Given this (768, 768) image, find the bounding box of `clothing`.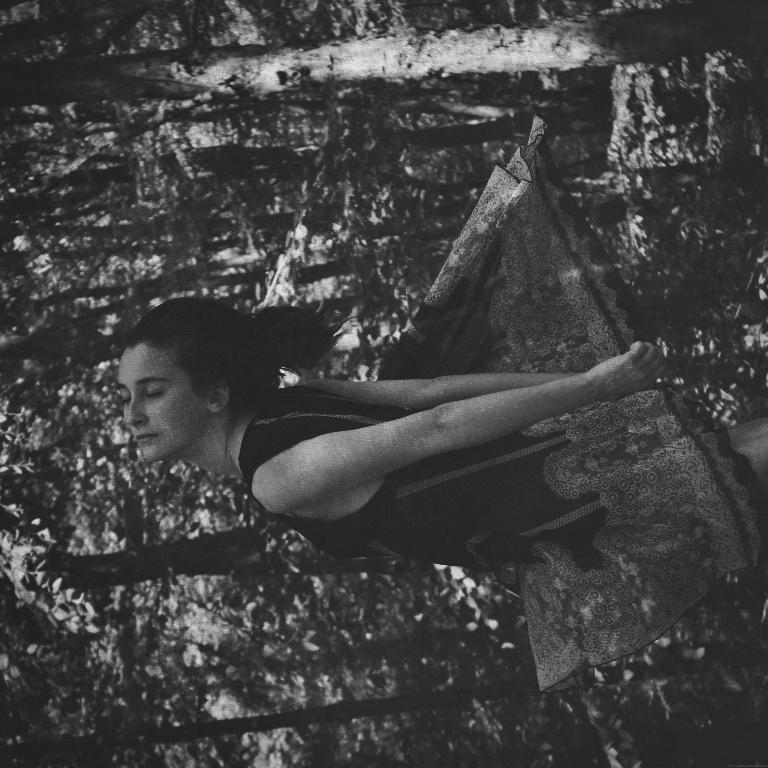
<box>252,106,767,701</box>.
